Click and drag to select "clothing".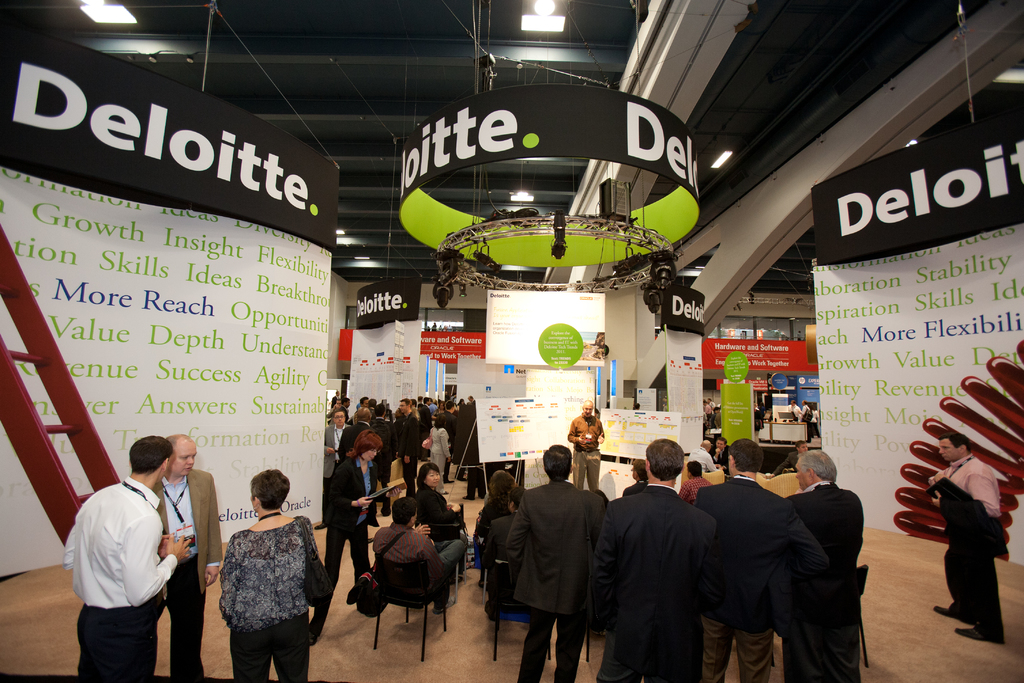
Selection: select_region(787, 471, 867, 682).
